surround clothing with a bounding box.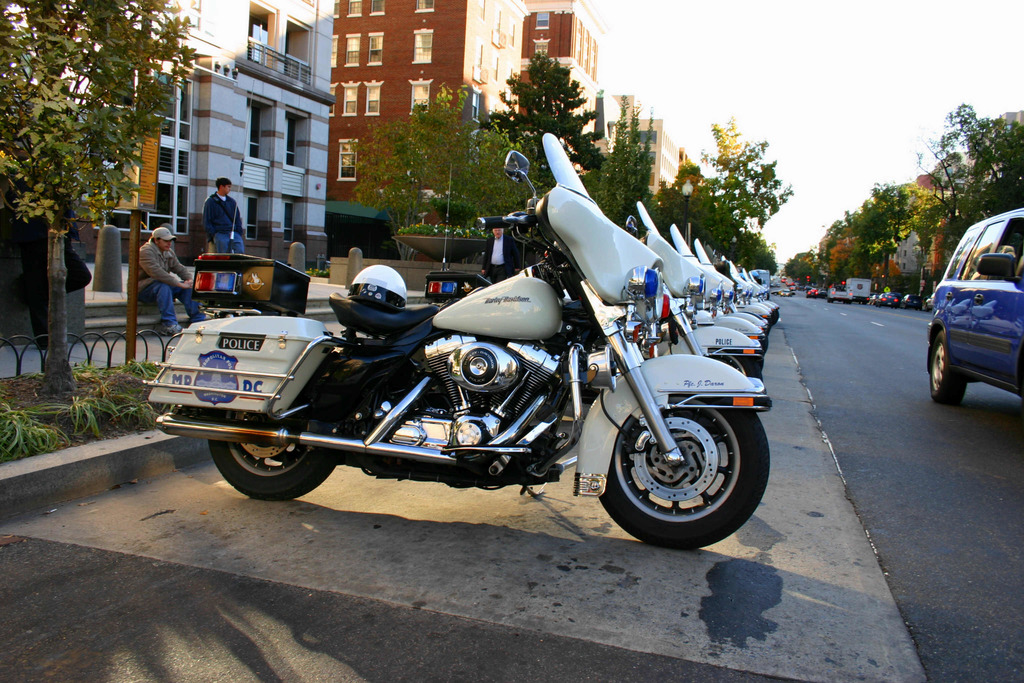
(483, 237, 516, 283).
